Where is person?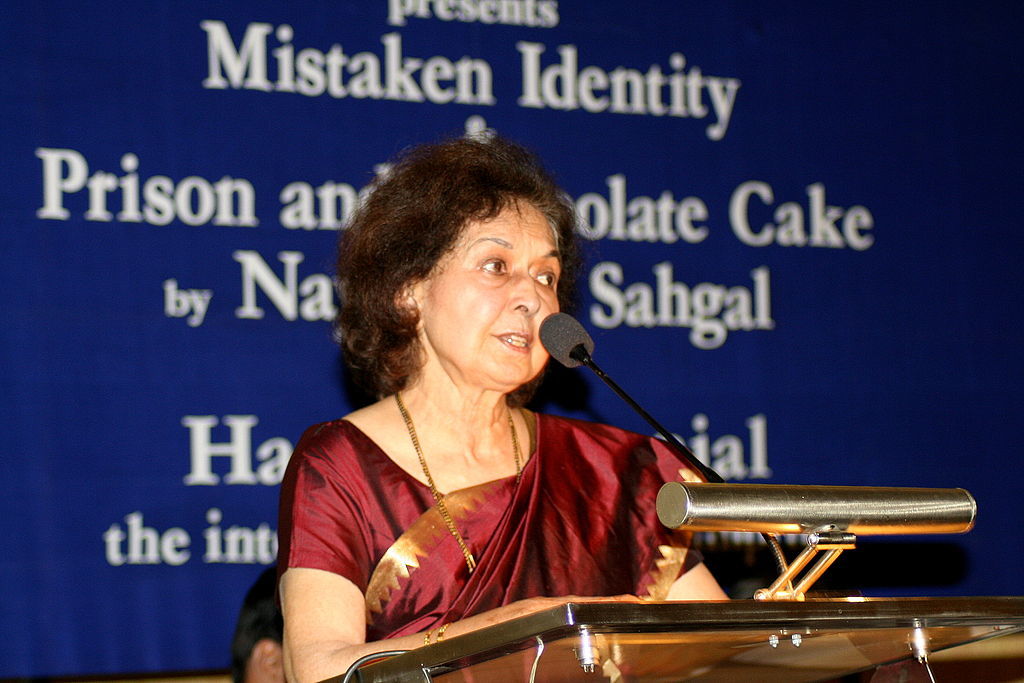
(x1=240, y1=127, x2=732, y2=682).
